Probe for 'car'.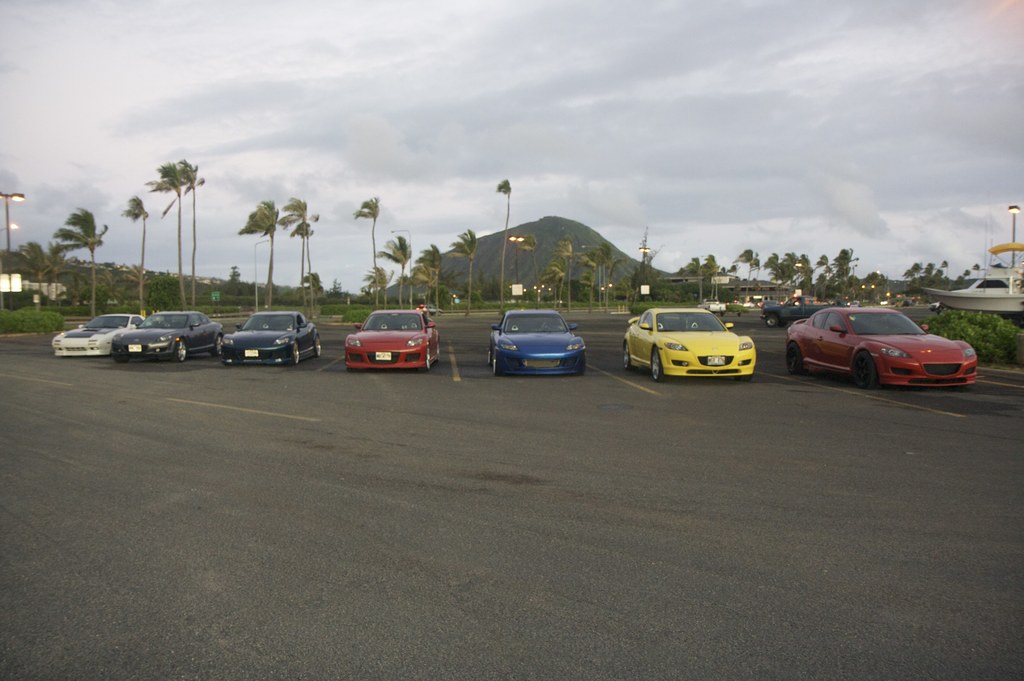
Probe result: x1=760 y1=295 x2=850 y2=329.
